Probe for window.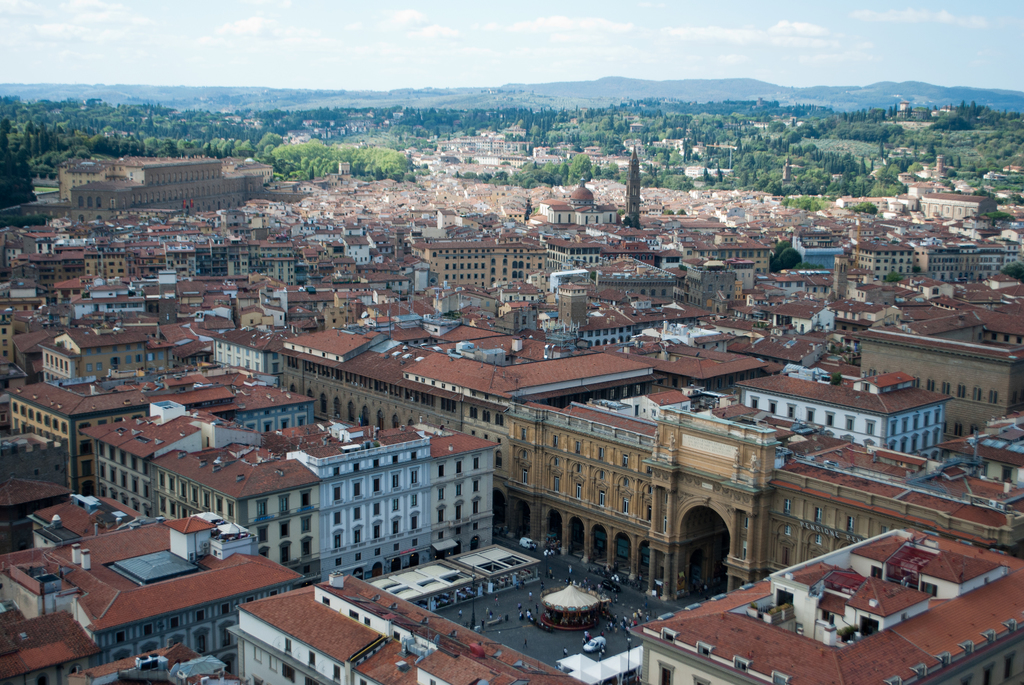
Probe result: [left=1004, top=656, right=1012, bottom=680].
